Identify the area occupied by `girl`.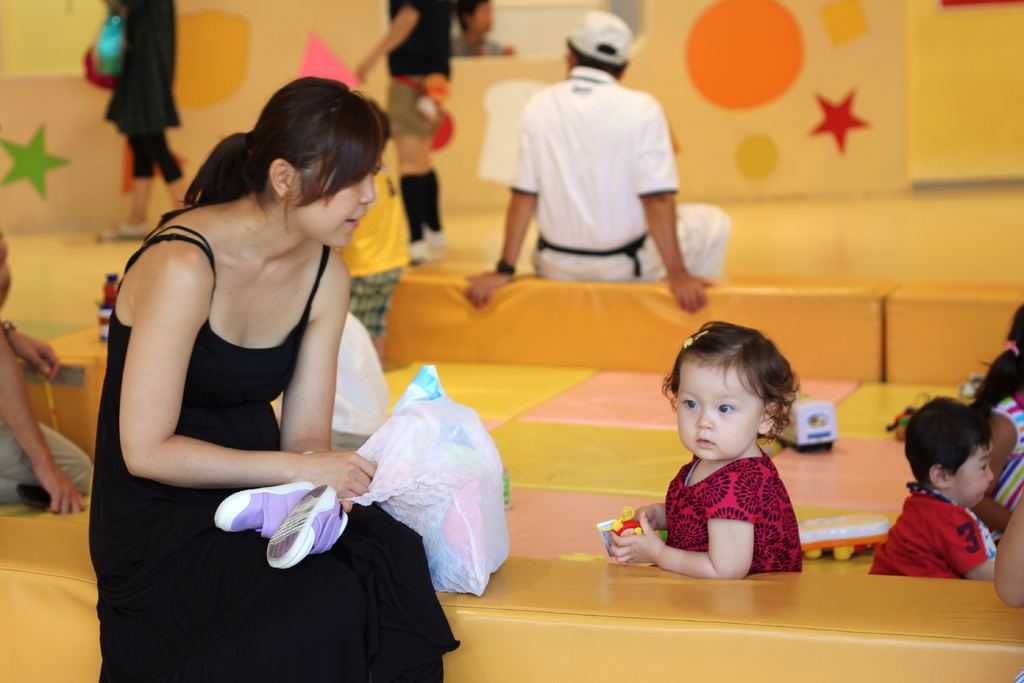
Area: (left=968, top=304, right=1023, bottom=539).
